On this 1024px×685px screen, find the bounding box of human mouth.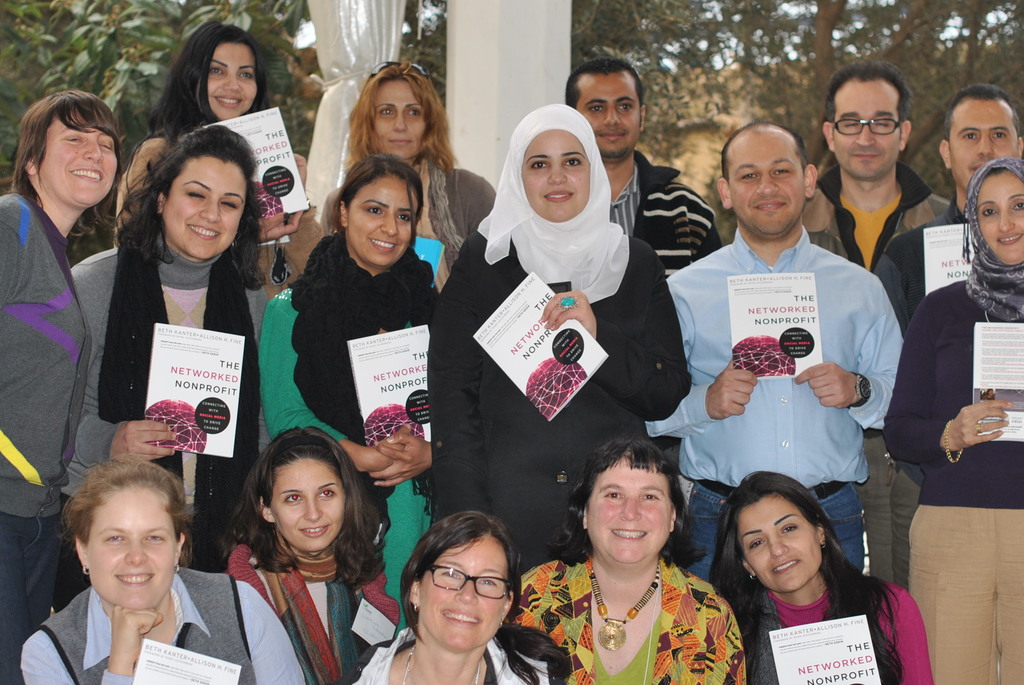
Bounding box: <box>109,569,158,595</box>.
